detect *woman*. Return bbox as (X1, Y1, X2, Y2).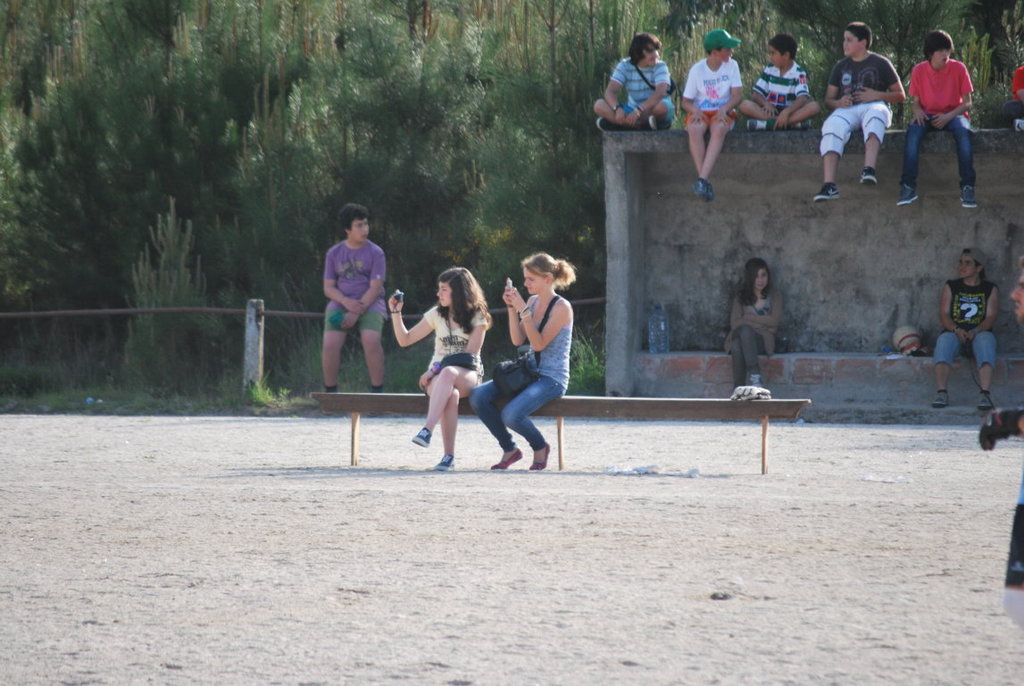
(469, 256, 582, 473).
